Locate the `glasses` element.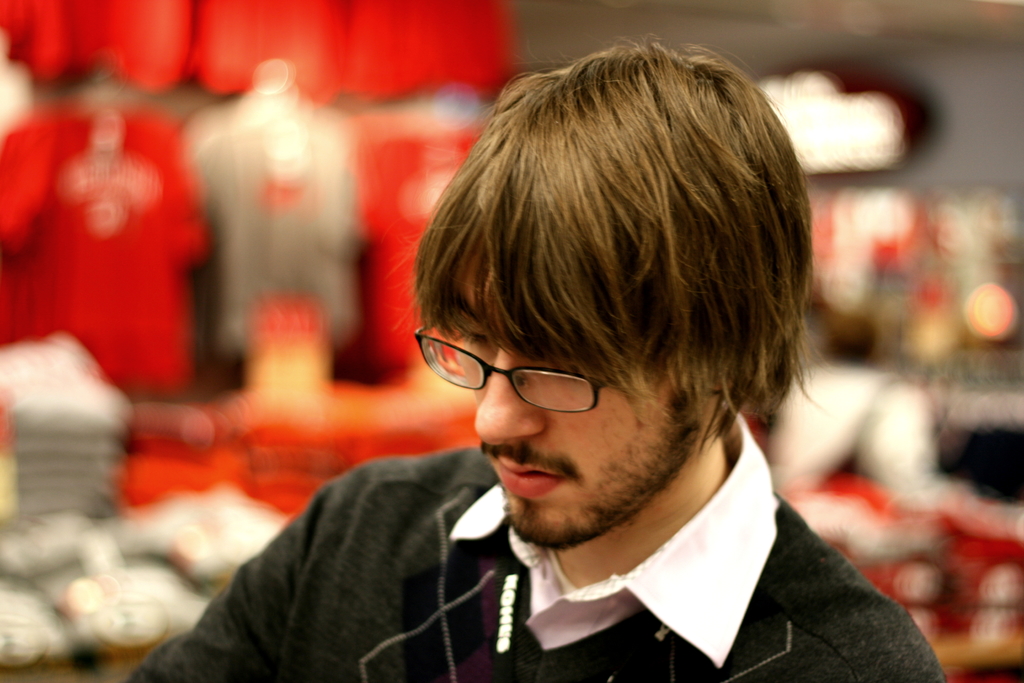
Element bbox: locate(400, 312, 638, 417).
